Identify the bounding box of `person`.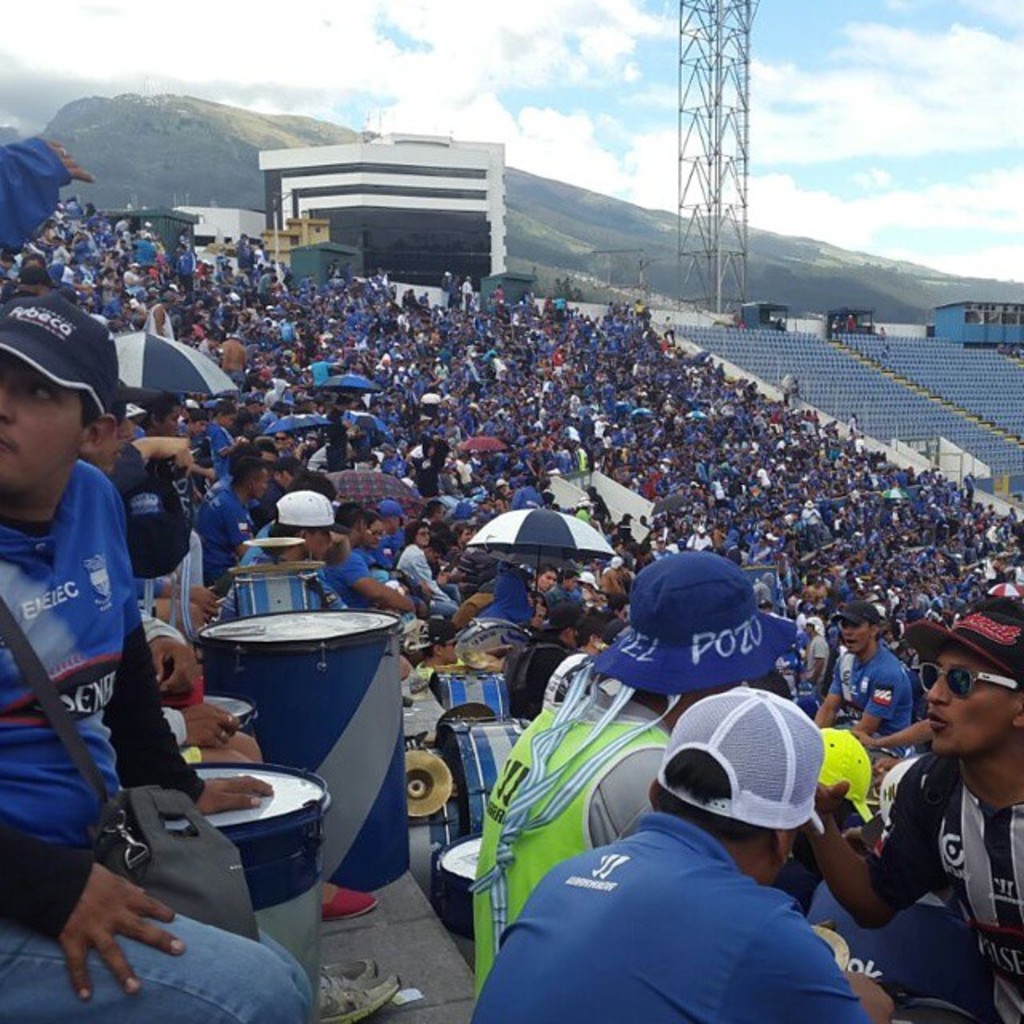
pyautogui.locateOnScreen(816, 605, 917, 779).
